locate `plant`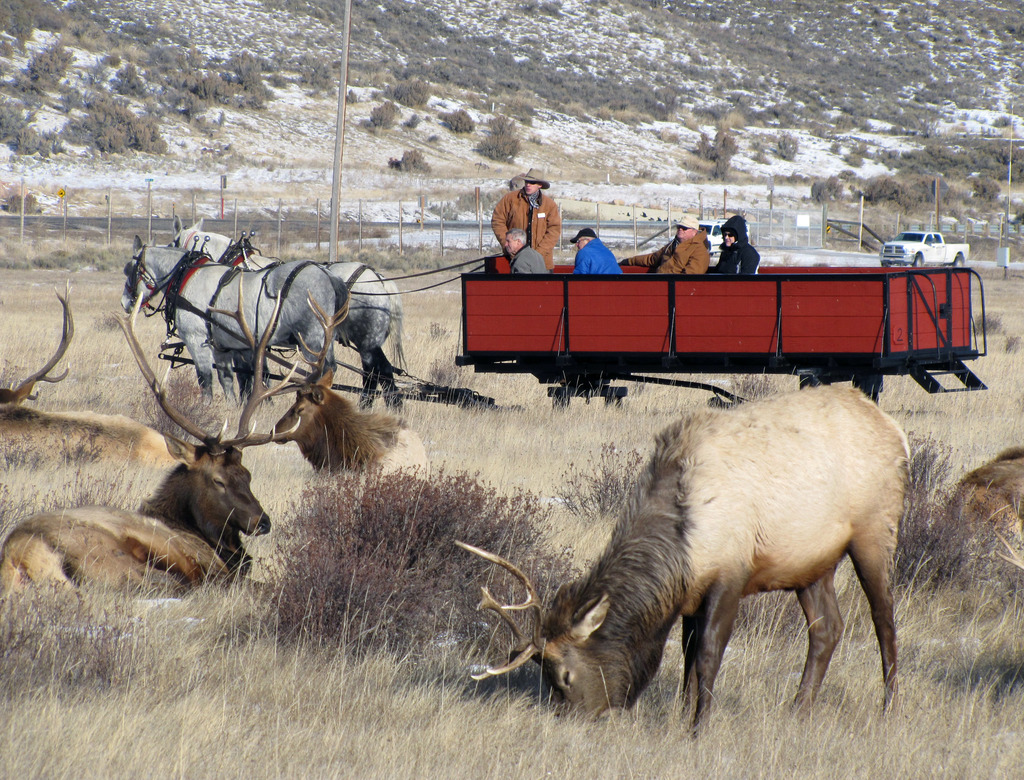
select_region(0, 106, 35, 154)
